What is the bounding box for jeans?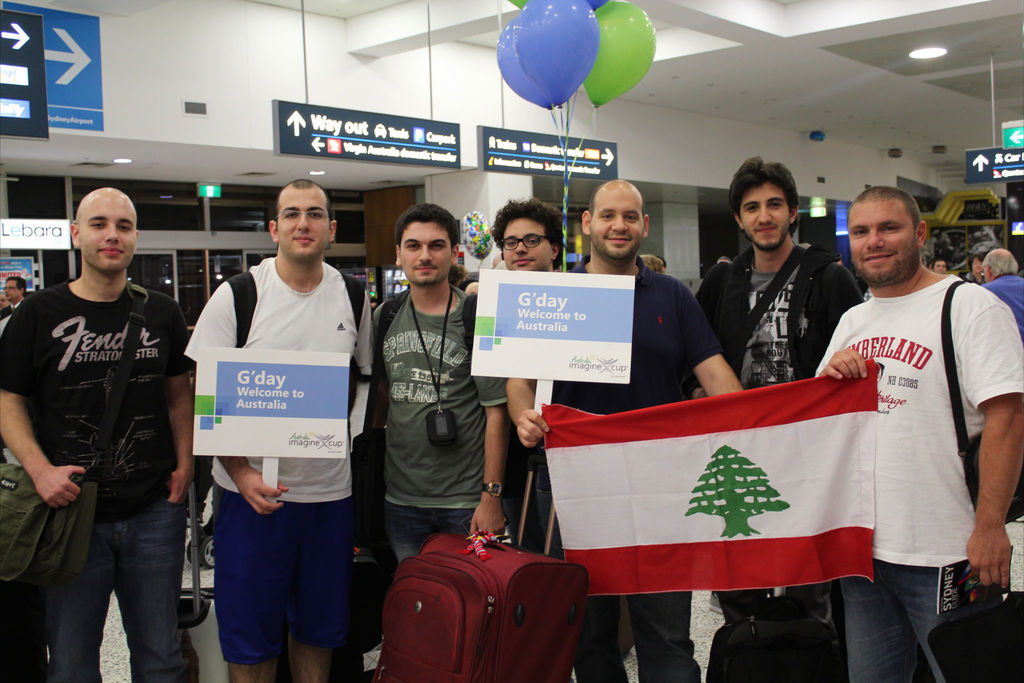
204 468 359 664.
